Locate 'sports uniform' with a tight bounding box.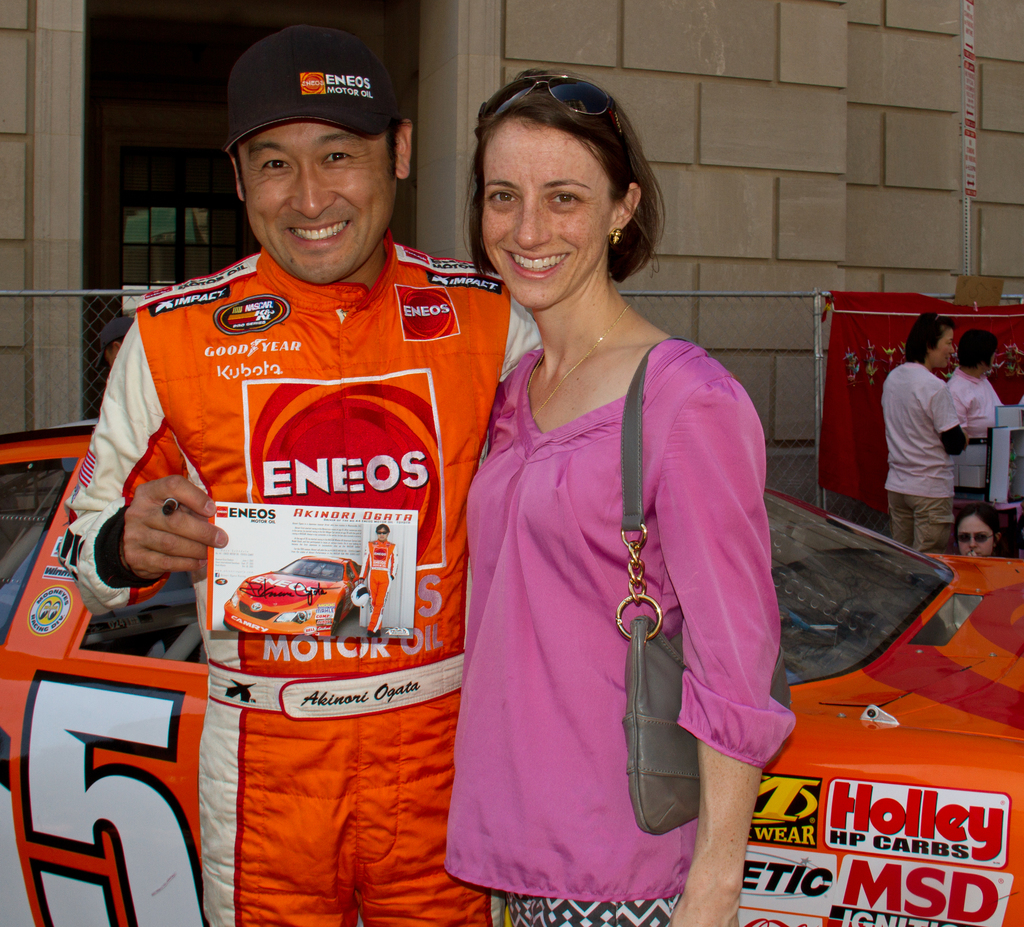
(left=63, top=28, right=540, bottom=926).
